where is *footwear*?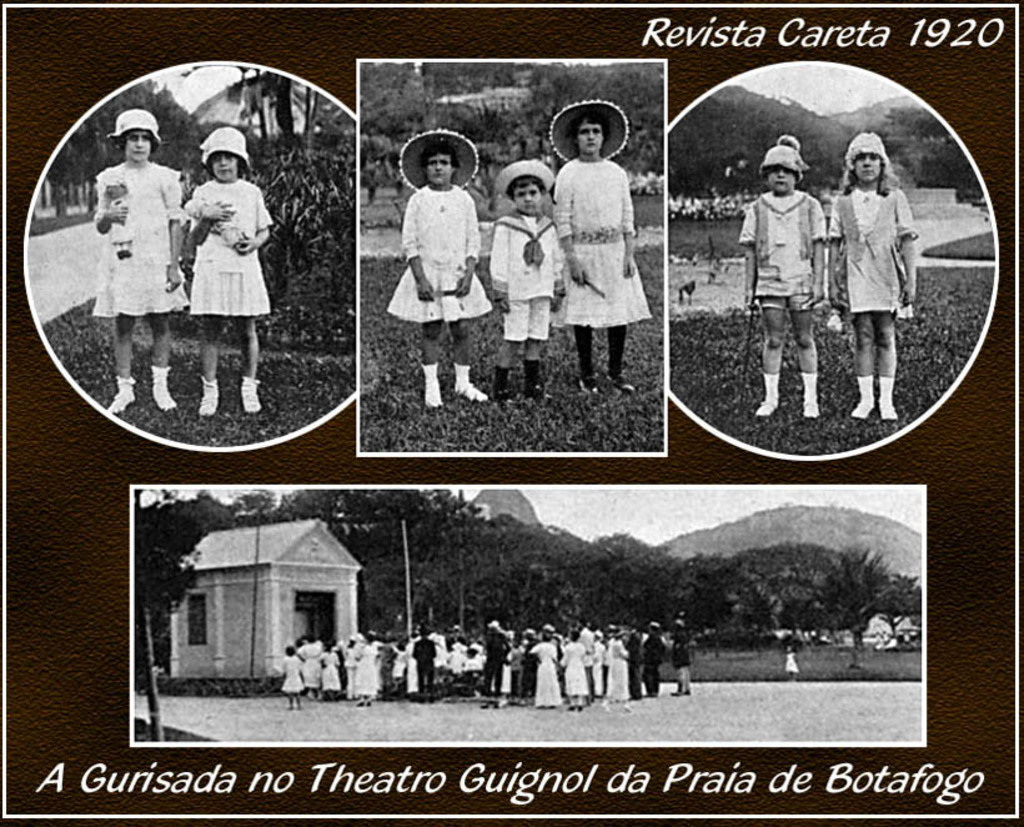
left=197, top=391, right=217, bottom=418.
